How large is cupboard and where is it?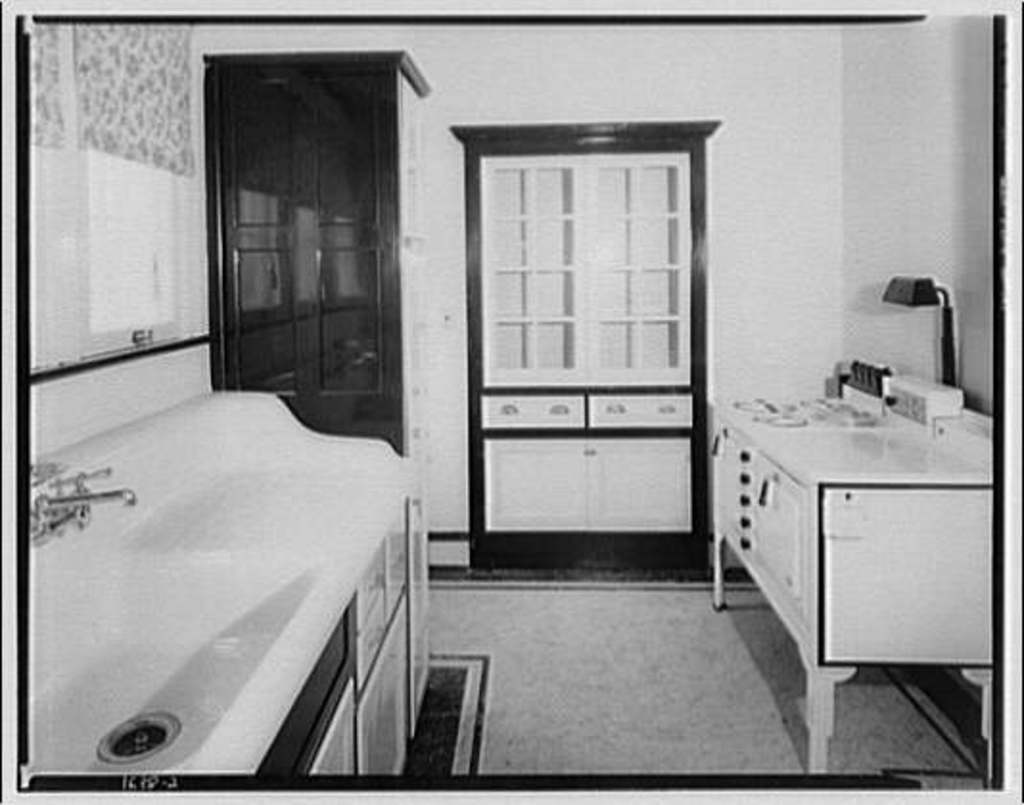
Bounding box: BBox(702, 387, 1003, 784).
